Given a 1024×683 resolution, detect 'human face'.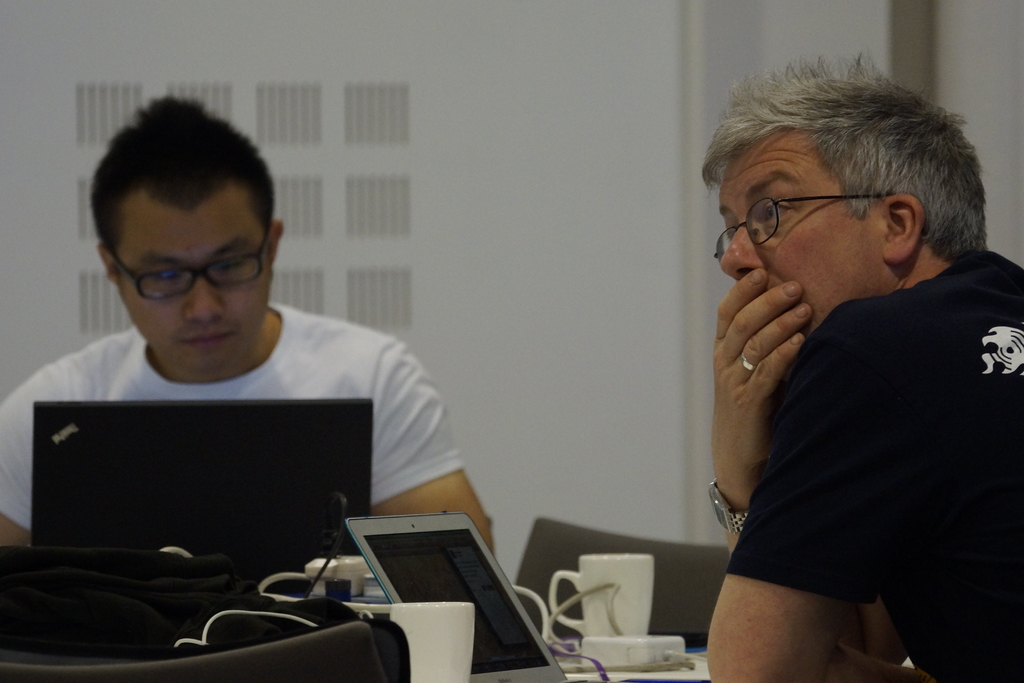
<region>716, 142, 884, 348</region>.
